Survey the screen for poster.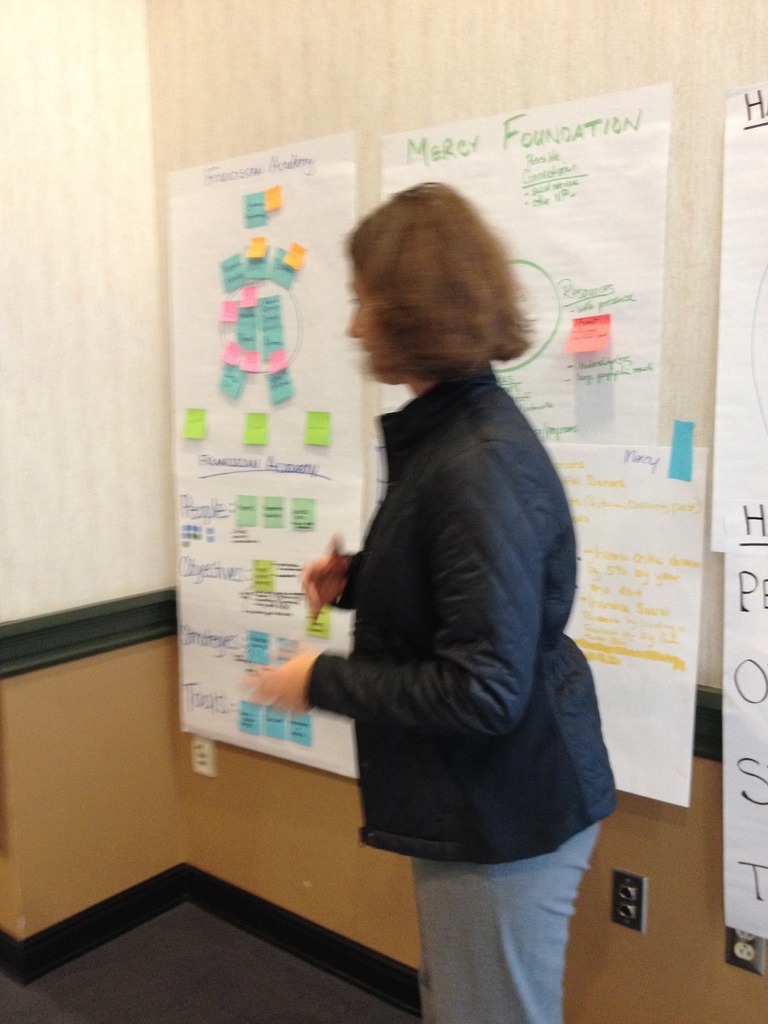
Survey found: [696, 125, 767, 931].
